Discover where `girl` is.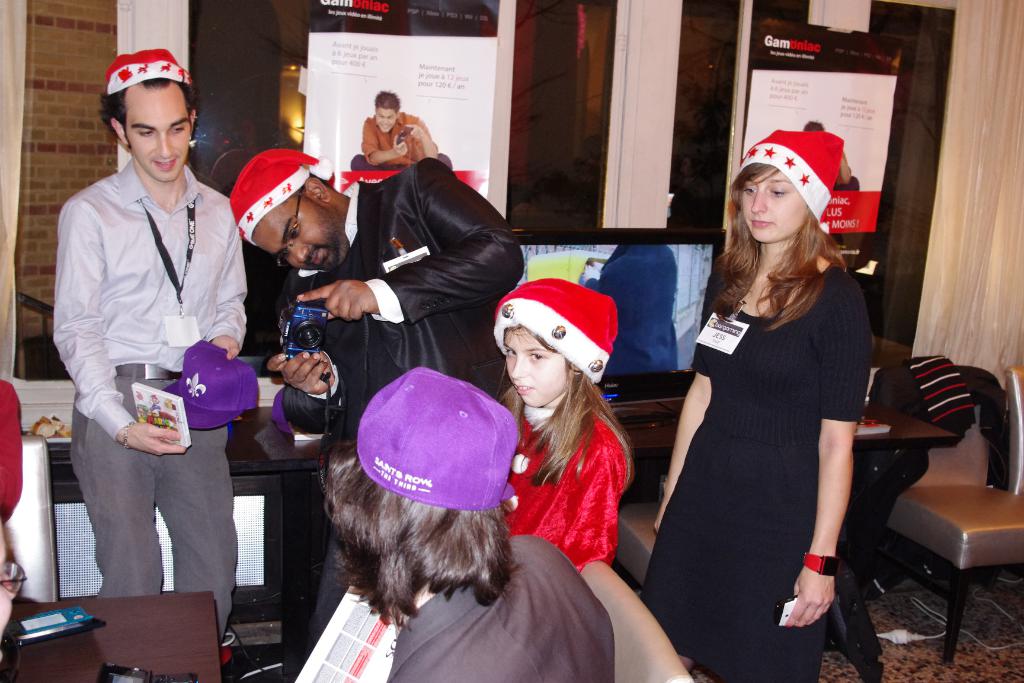
Discovered at left=492, top=277, right=631, bottom=576.
